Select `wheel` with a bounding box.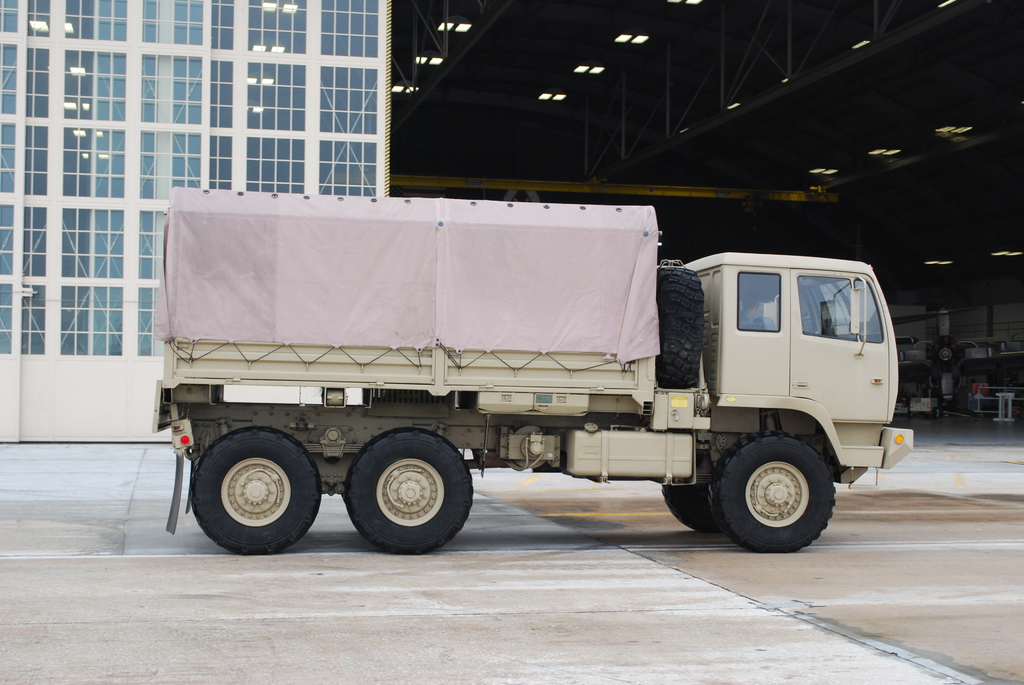
189,430,320,561.
